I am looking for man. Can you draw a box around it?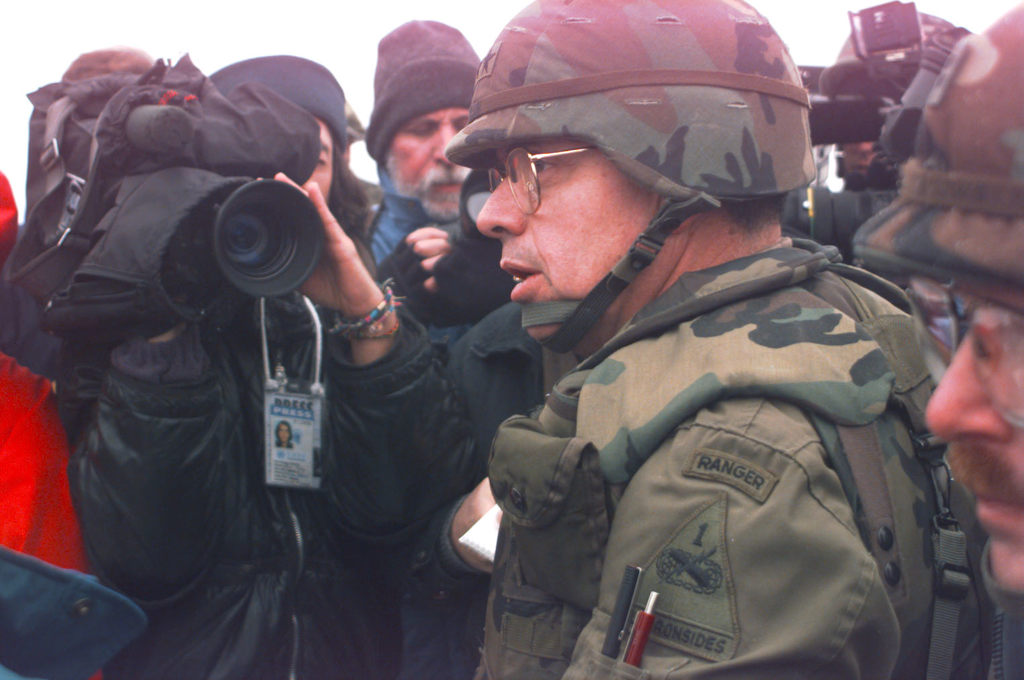
Sure, the bounding box is <bbox>380, 46, 1004, 679</bbox>.
